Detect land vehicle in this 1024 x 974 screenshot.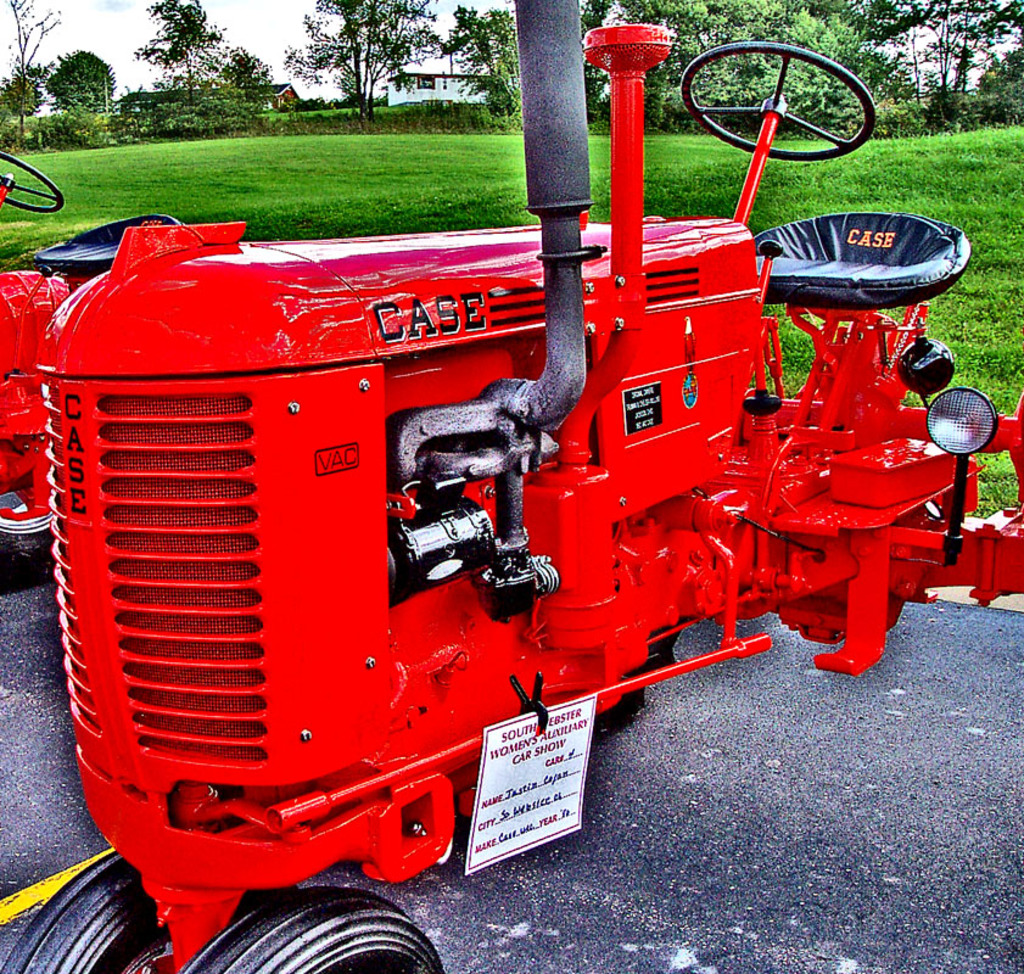
Detection: <box>0,131,1023,867</box>.
